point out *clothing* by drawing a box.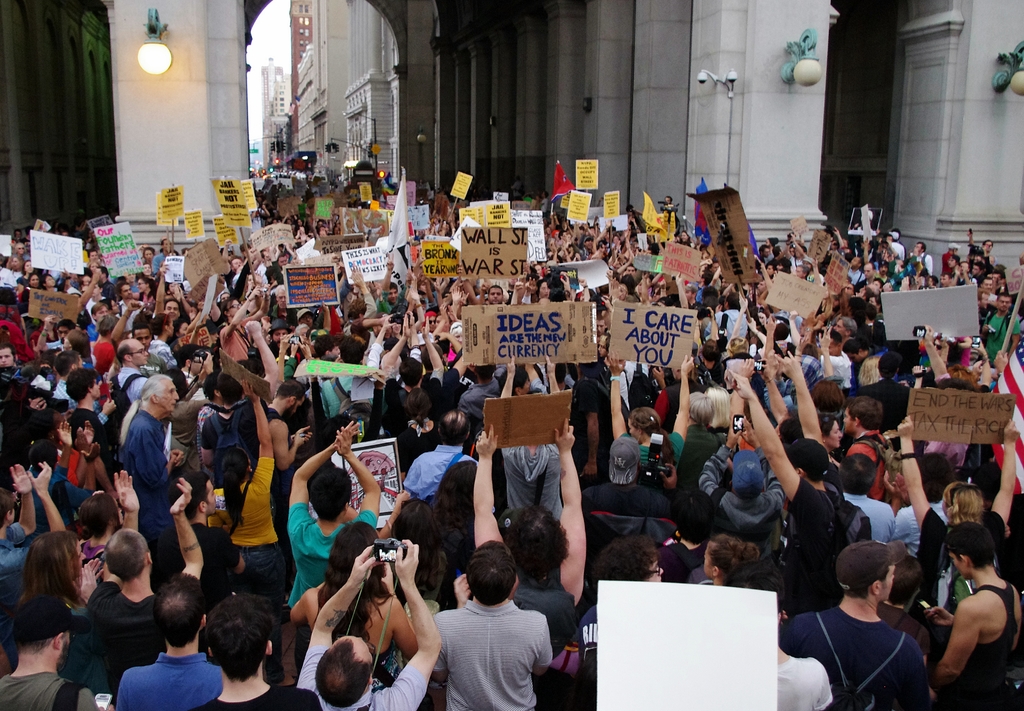
{"left": 419, "top": 577, "right": 568, "bottom": 707}.
